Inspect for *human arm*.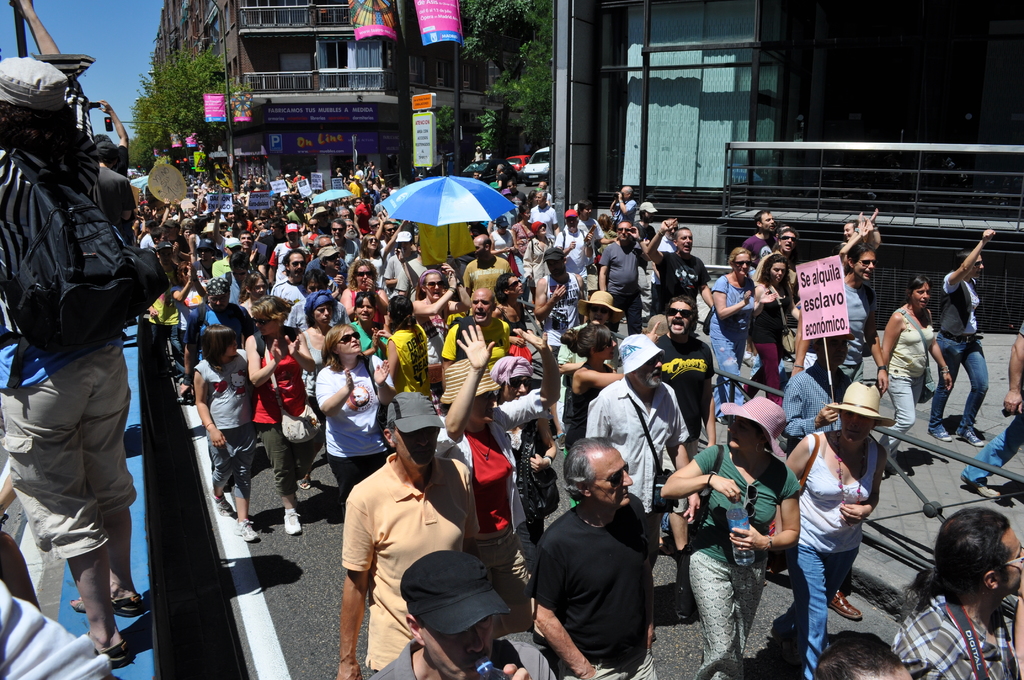
Inspection: 879:310:907:378.
